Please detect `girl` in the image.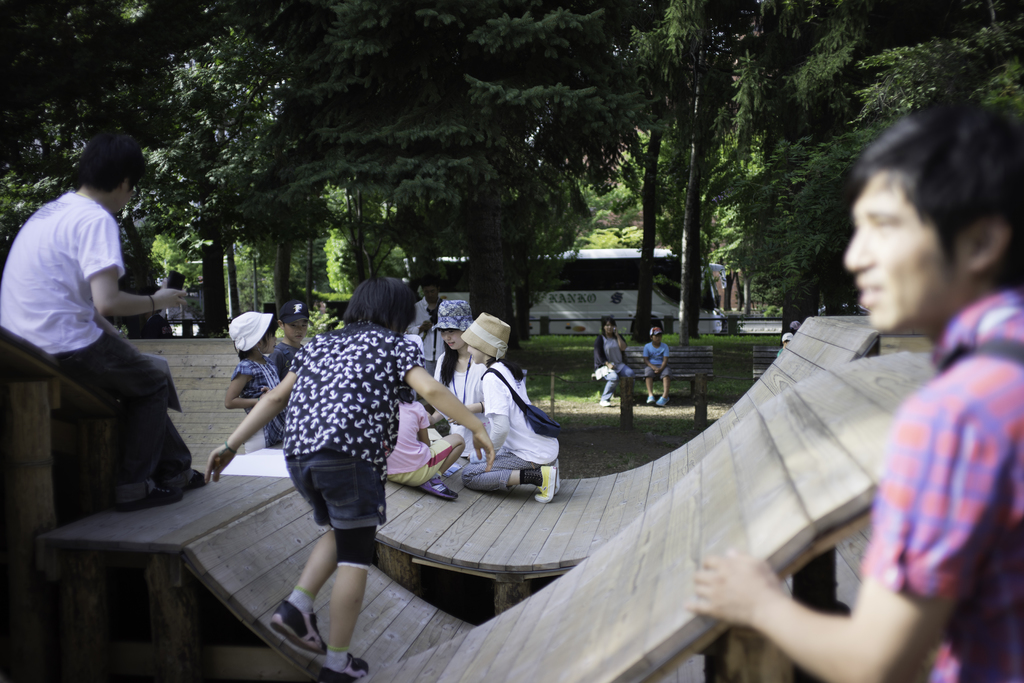
pyautogui.locateOnScreen(459, 311, 560, 503).
